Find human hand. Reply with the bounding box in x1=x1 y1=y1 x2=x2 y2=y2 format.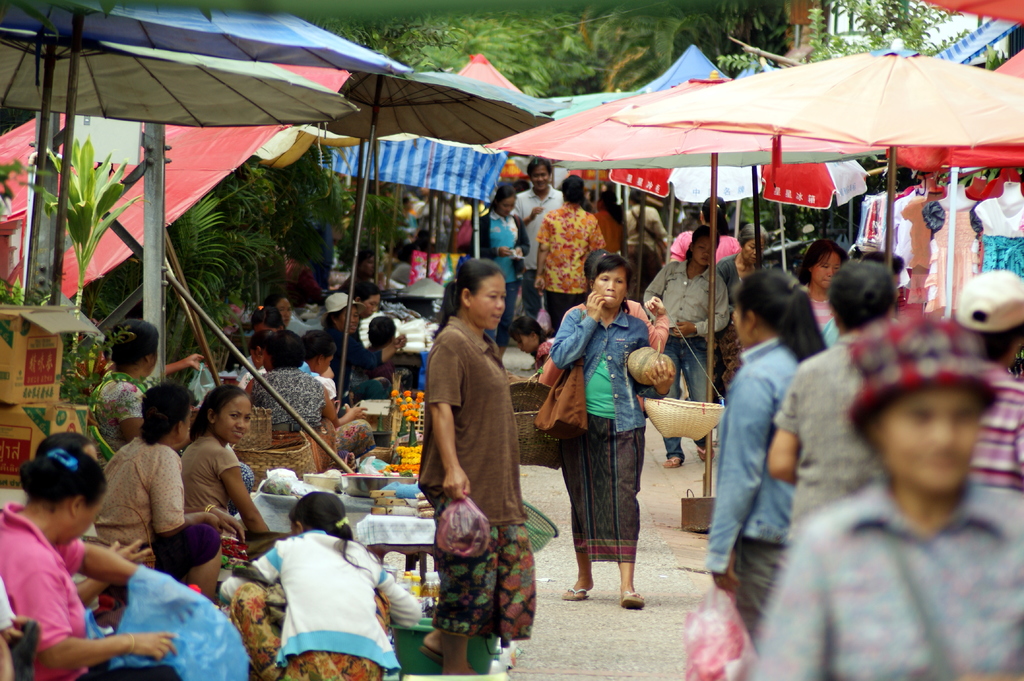
x1=343 y1=402 x2=369 y2=422.
